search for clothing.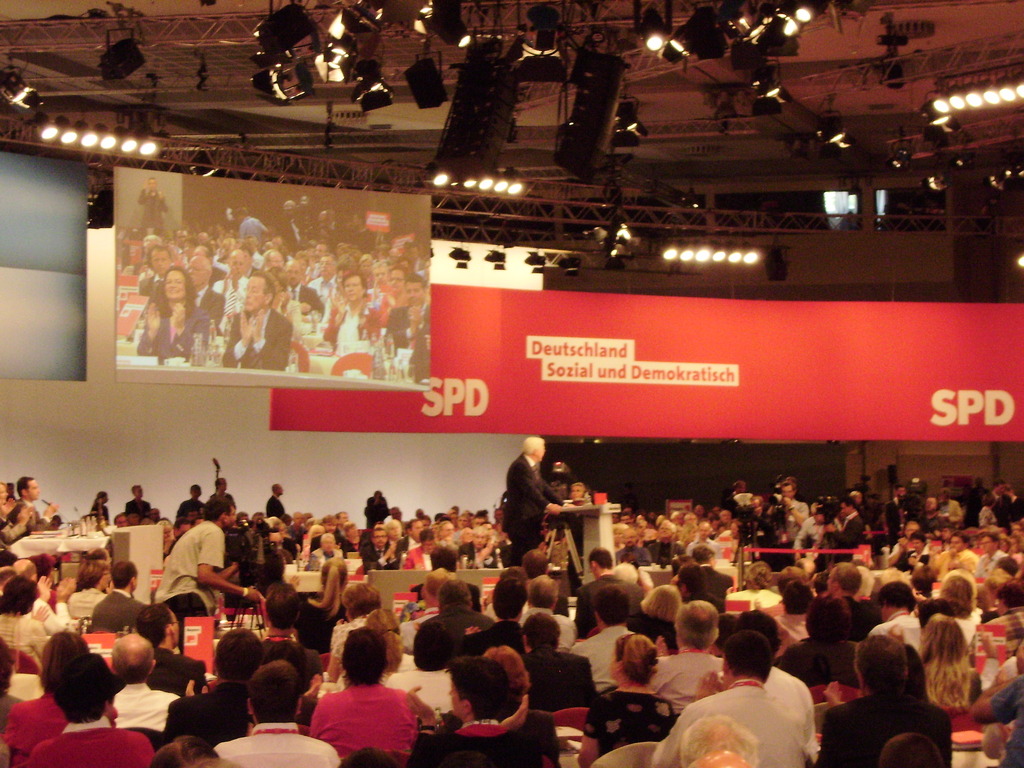
Found at bbox=(209, 482, 239, 519).
